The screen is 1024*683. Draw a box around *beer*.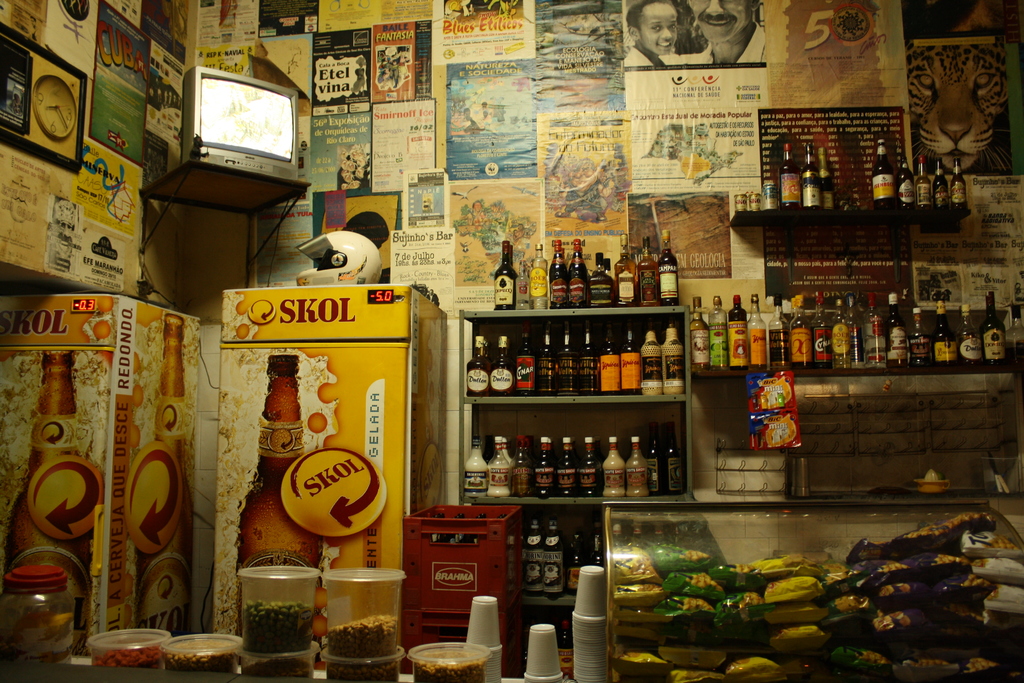
bbox(536, 439, 560, 495).
